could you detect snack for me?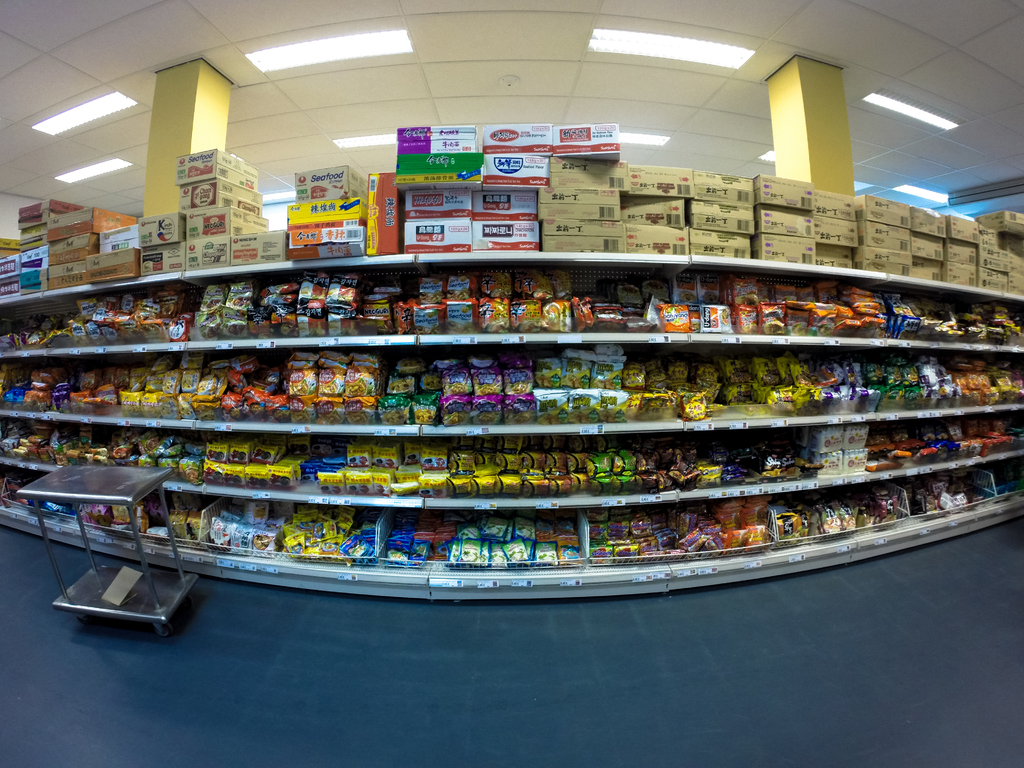
Detection result: [left=282, top=364, right=314, bottom=401].
